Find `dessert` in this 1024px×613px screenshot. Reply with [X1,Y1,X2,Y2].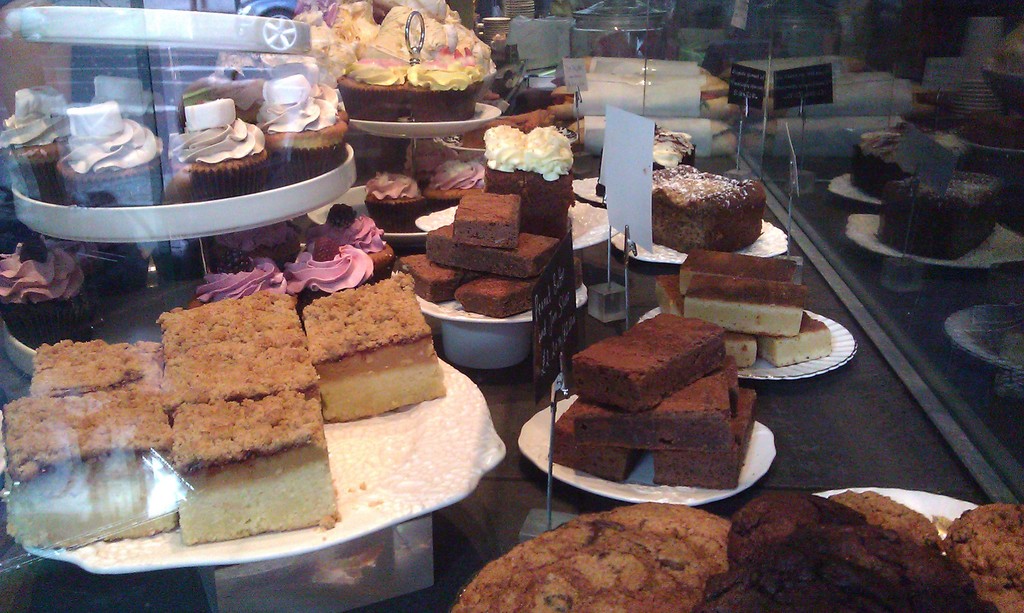
[326,207,390,253].
